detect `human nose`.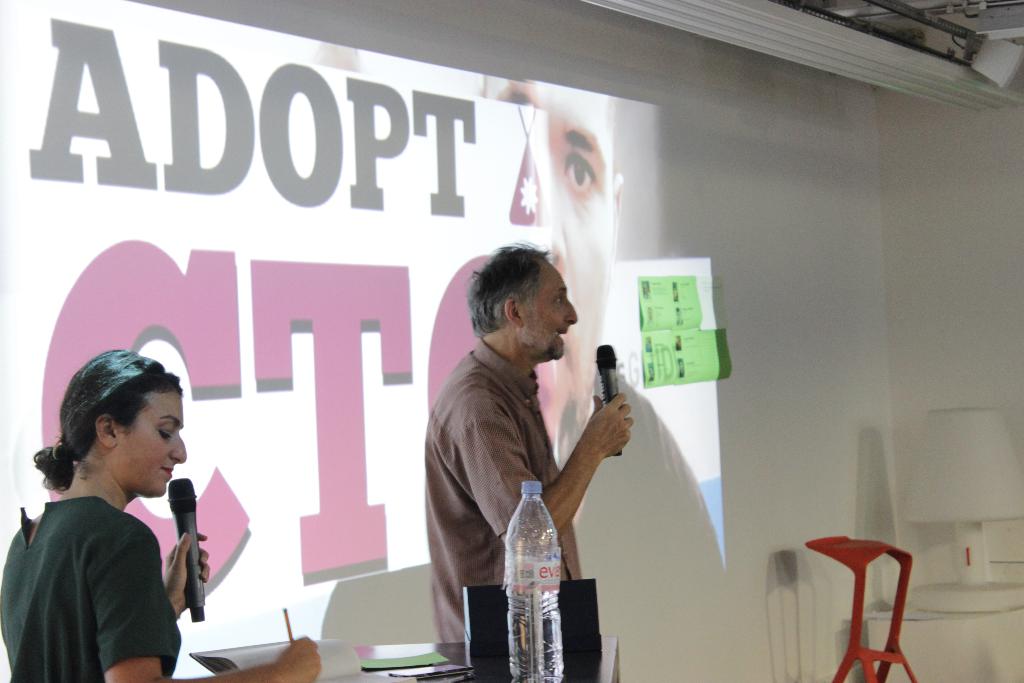
Detected at 166 437 186 462.
